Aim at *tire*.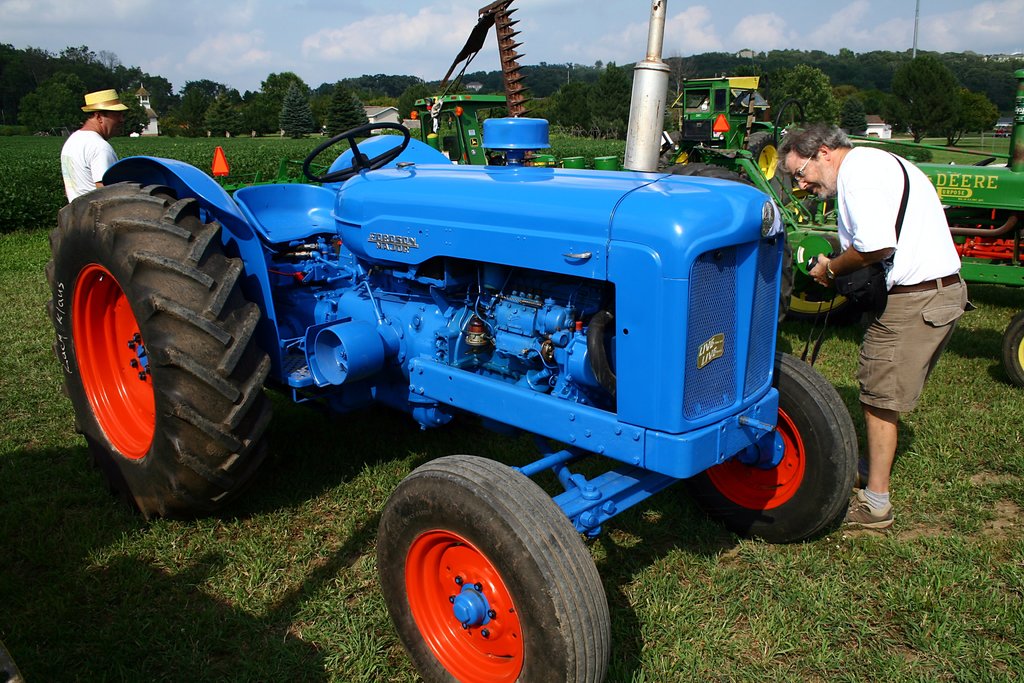
Aimed at pyautogui.locateOnScreen(787, 293, 868, 329).
